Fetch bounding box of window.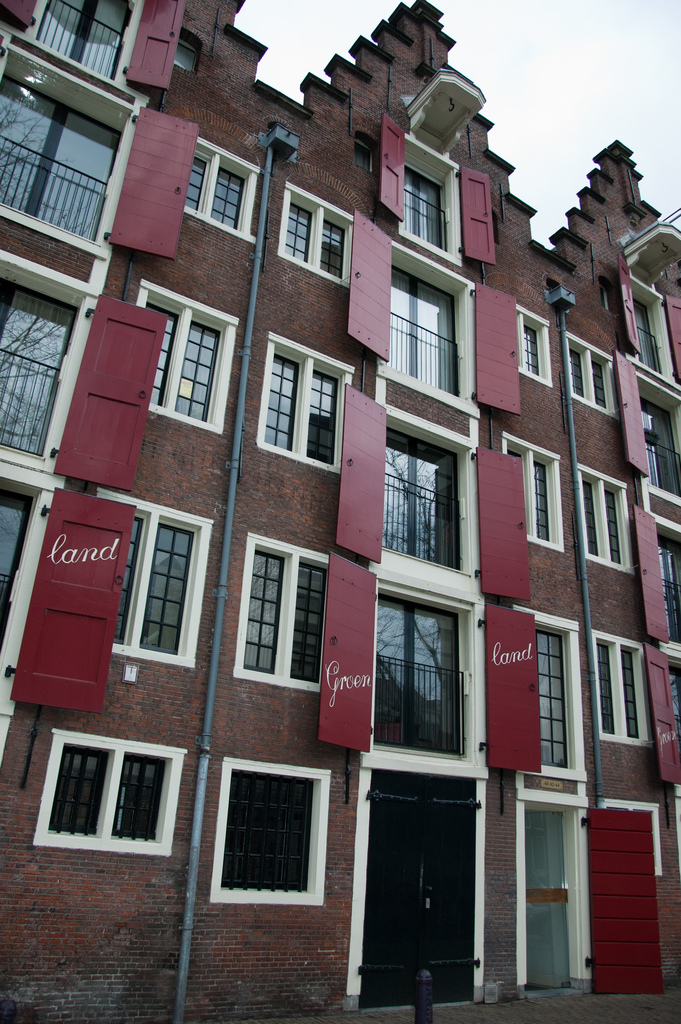
Bbox: Rect(264, 355, 359, 474).
